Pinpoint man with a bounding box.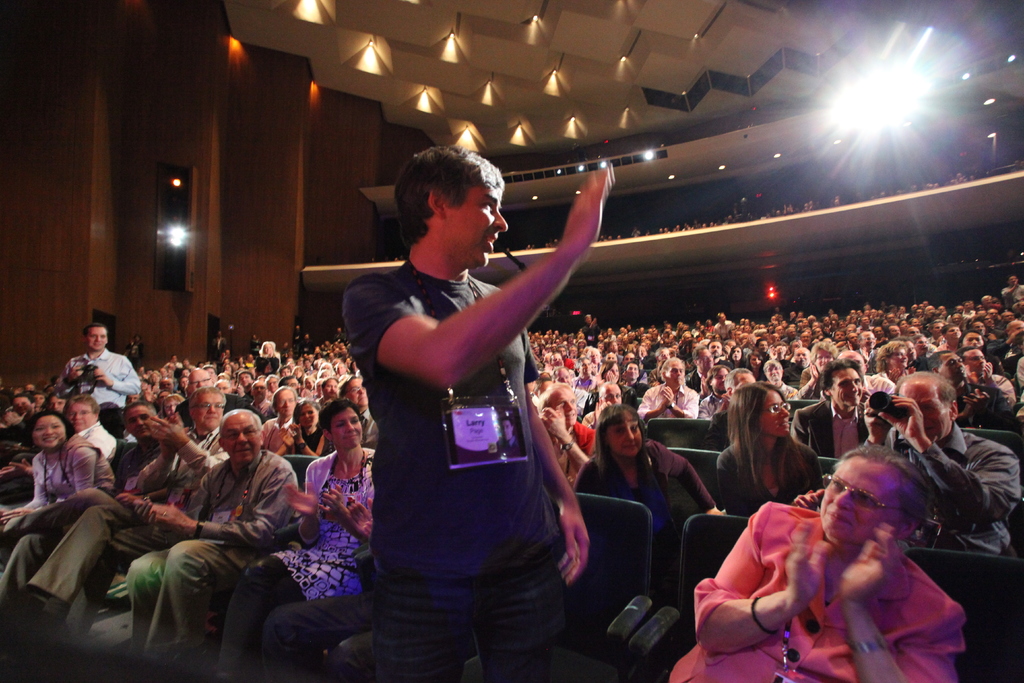
(53, 322, 140, 428).
